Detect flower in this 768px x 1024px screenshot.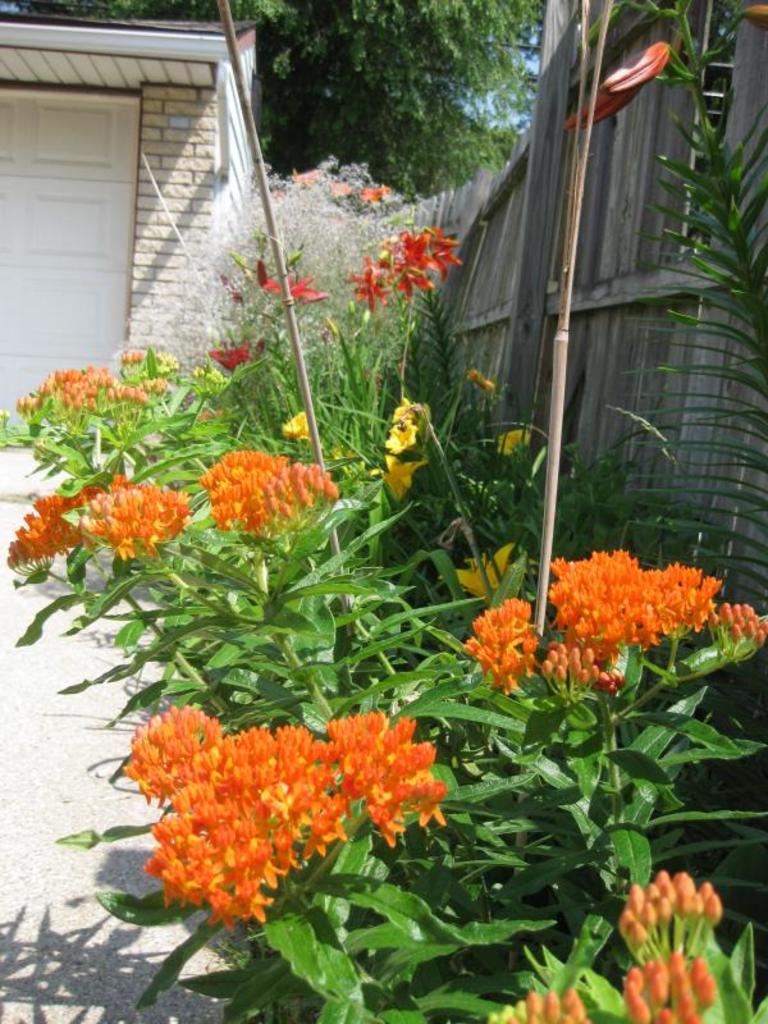
Detection: {"left": 209, "top": 338, "right": 260, "bottom": 369}.
